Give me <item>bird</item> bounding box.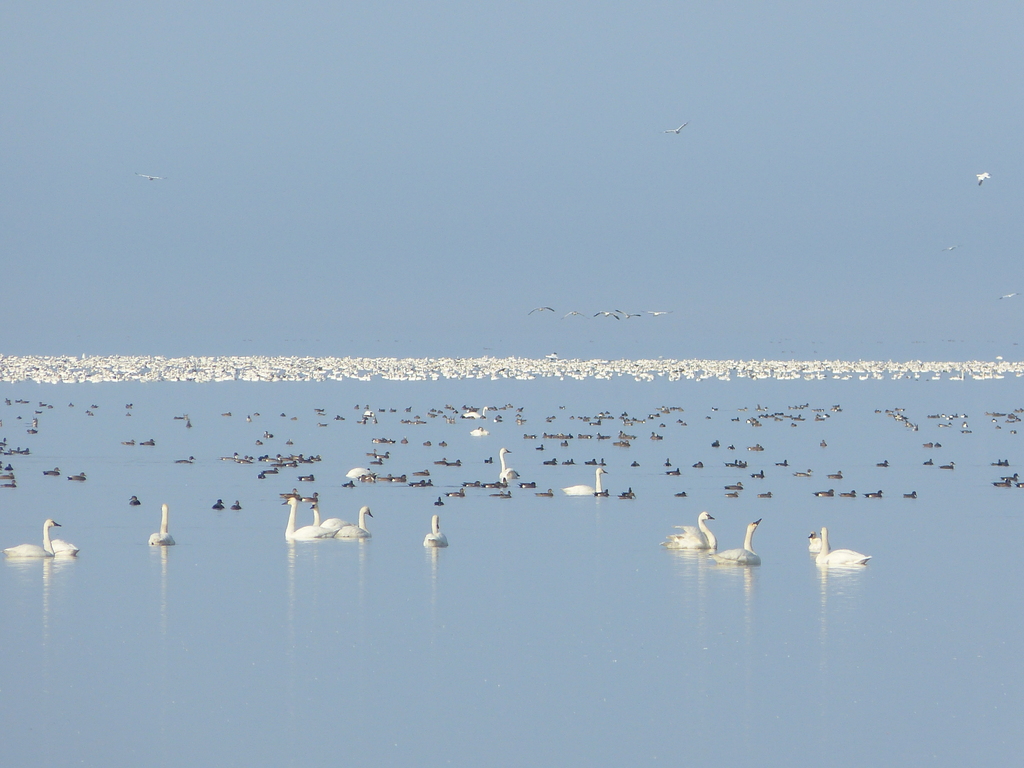
pyautogui.locateOnScreen(12, 398, 29, 404).
